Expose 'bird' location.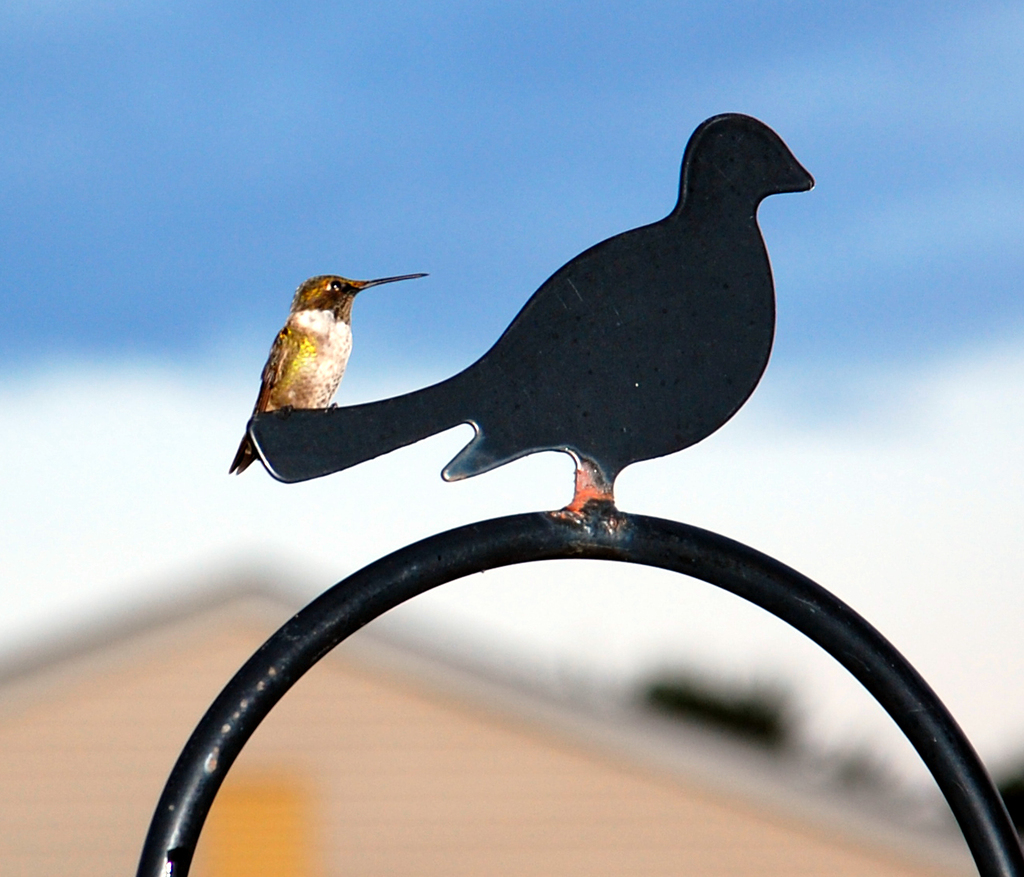
Exposed at locate(224, 265, 430, 475).
